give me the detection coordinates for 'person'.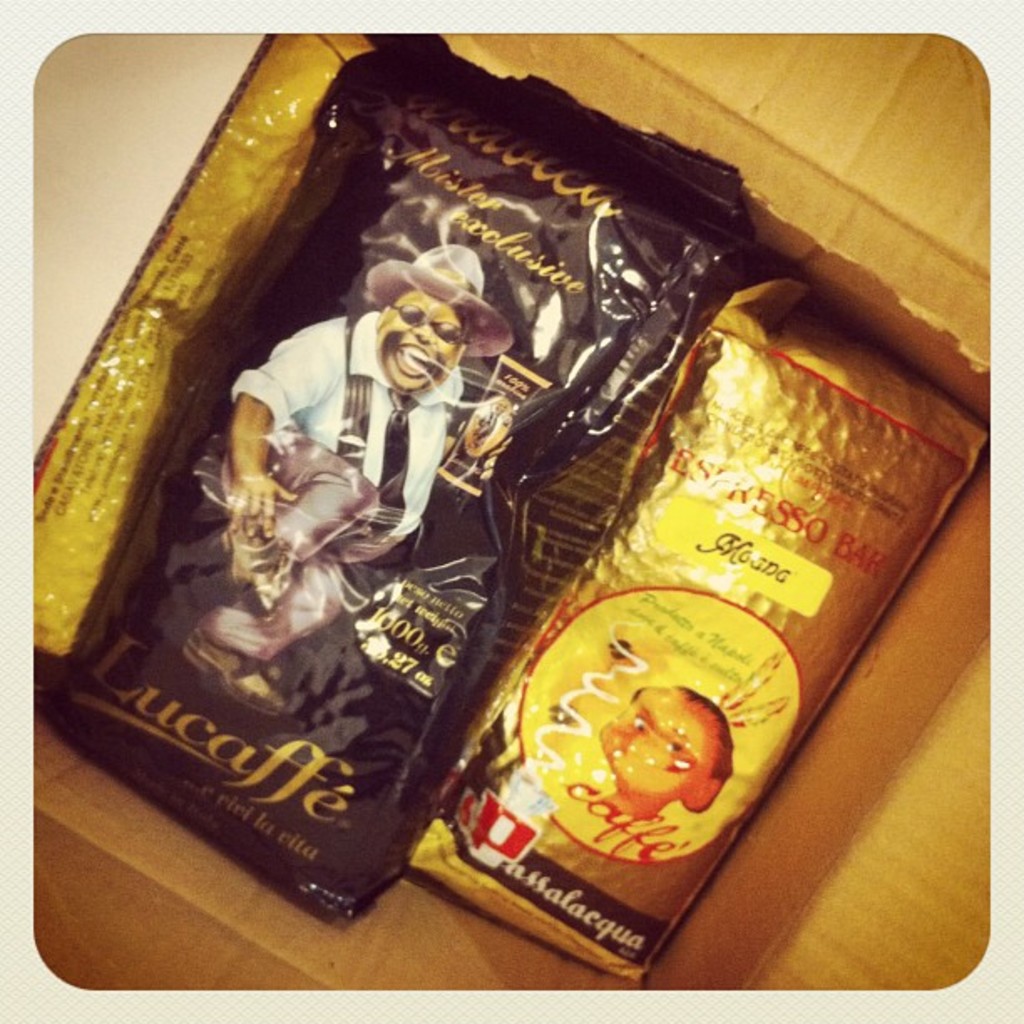
box(187, 238, 520, 718).
